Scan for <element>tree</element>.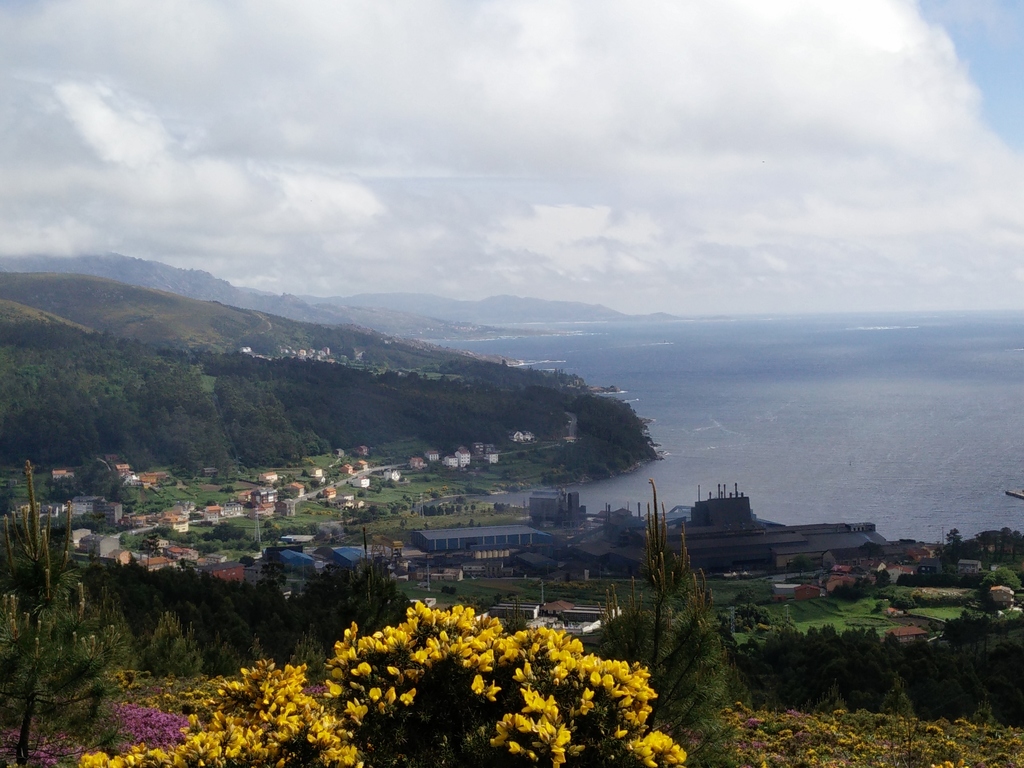
Scan result: bbox=(1, 497, 180, 767).
